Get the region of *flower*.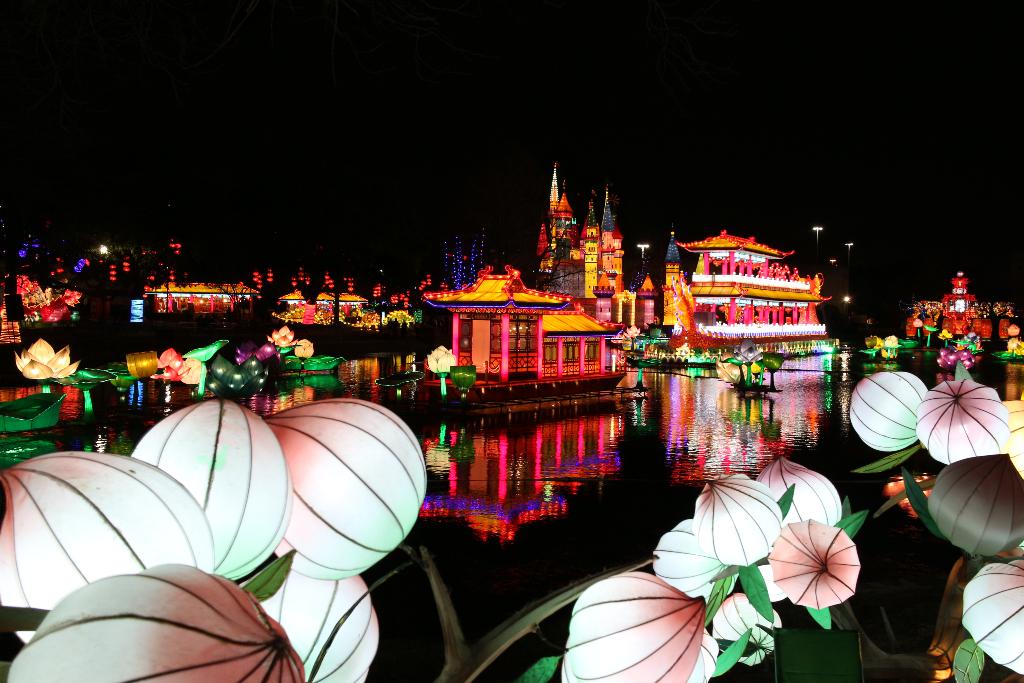
[12, 337, 80, 381].
